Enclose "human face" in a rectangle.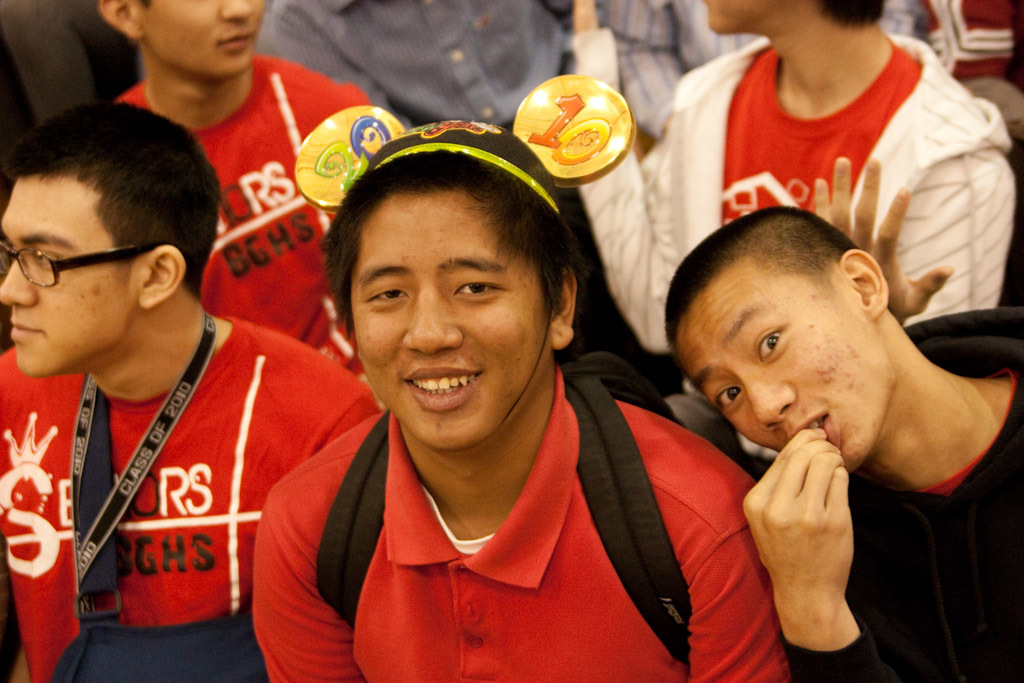
(140, 0, 266, 75).
